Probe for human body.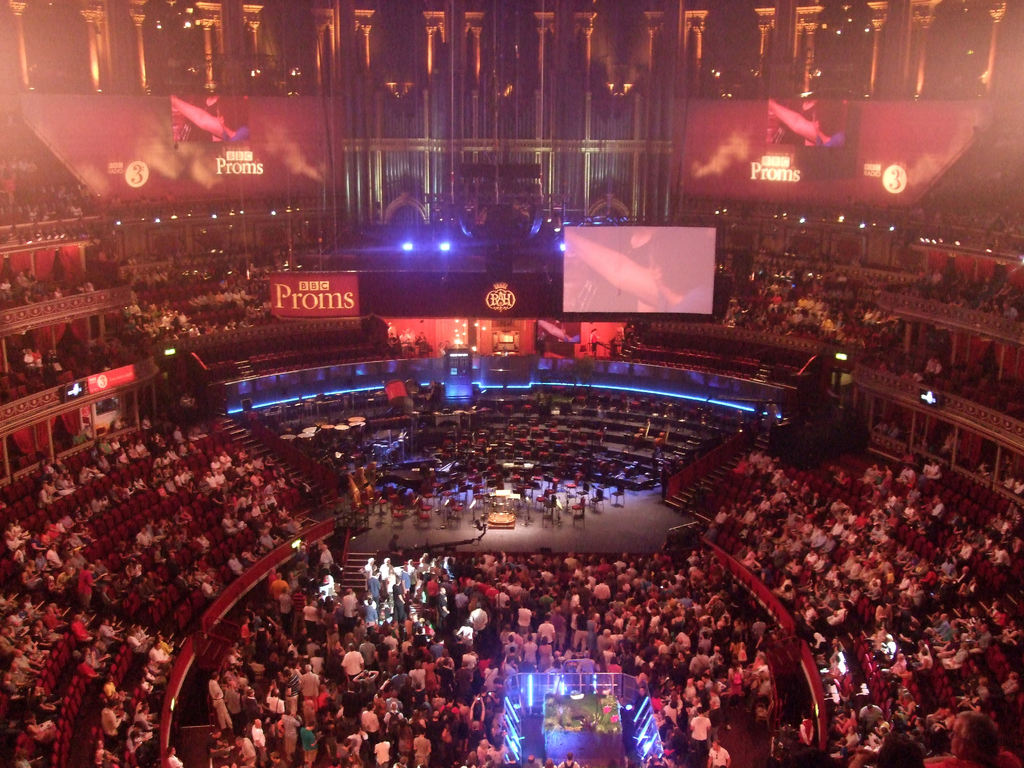
Probe result: [x1=93, y1=499, x2=108, y2=510].
